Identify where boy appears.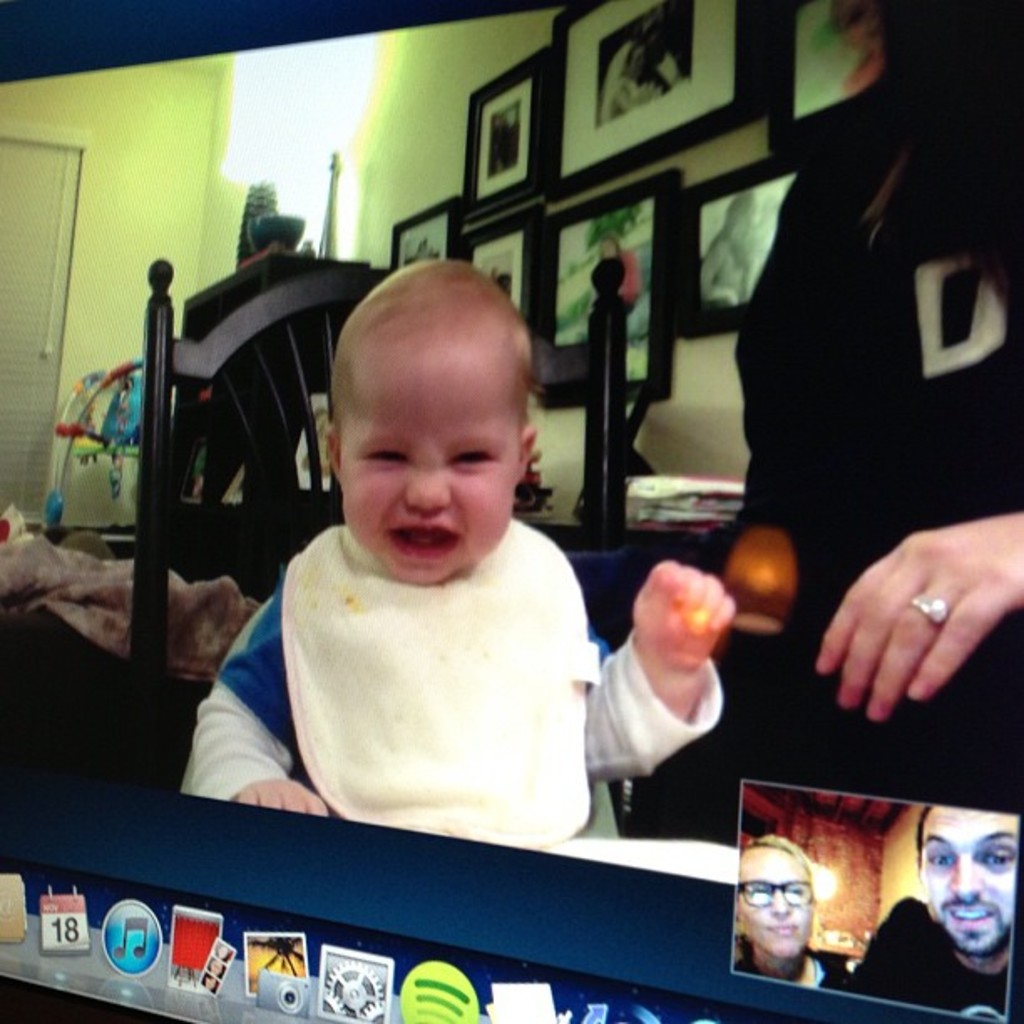
Appears at [166, 248, 743, 837].
